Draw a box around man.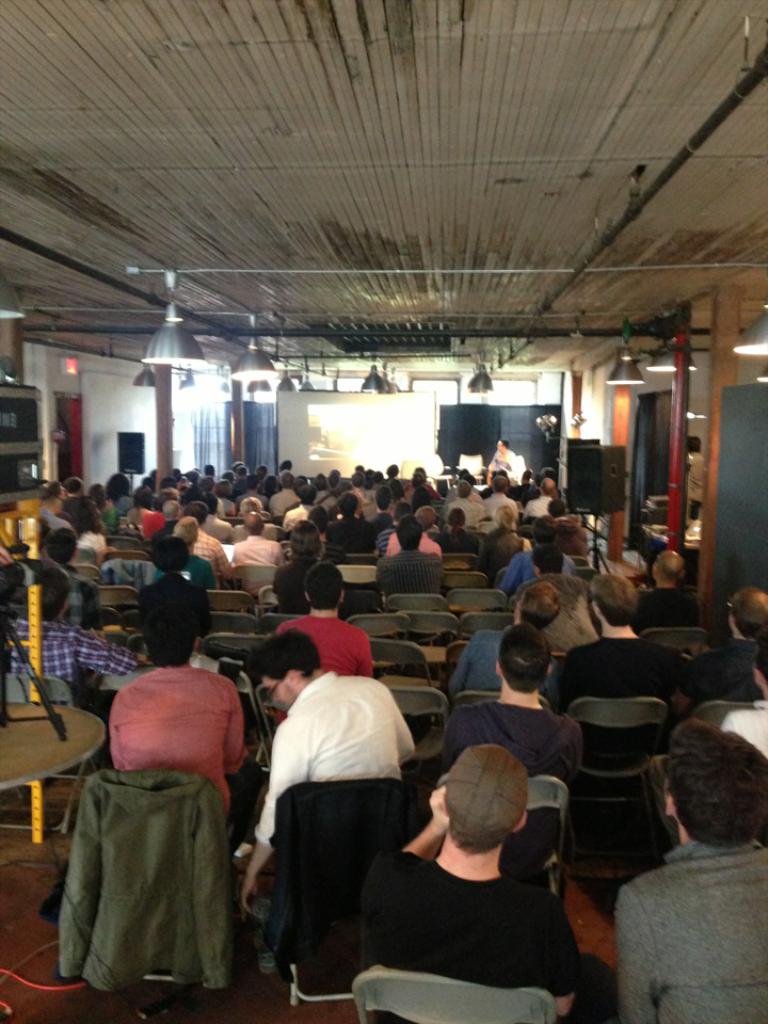
l=428, t=627, r=577, b=798.
